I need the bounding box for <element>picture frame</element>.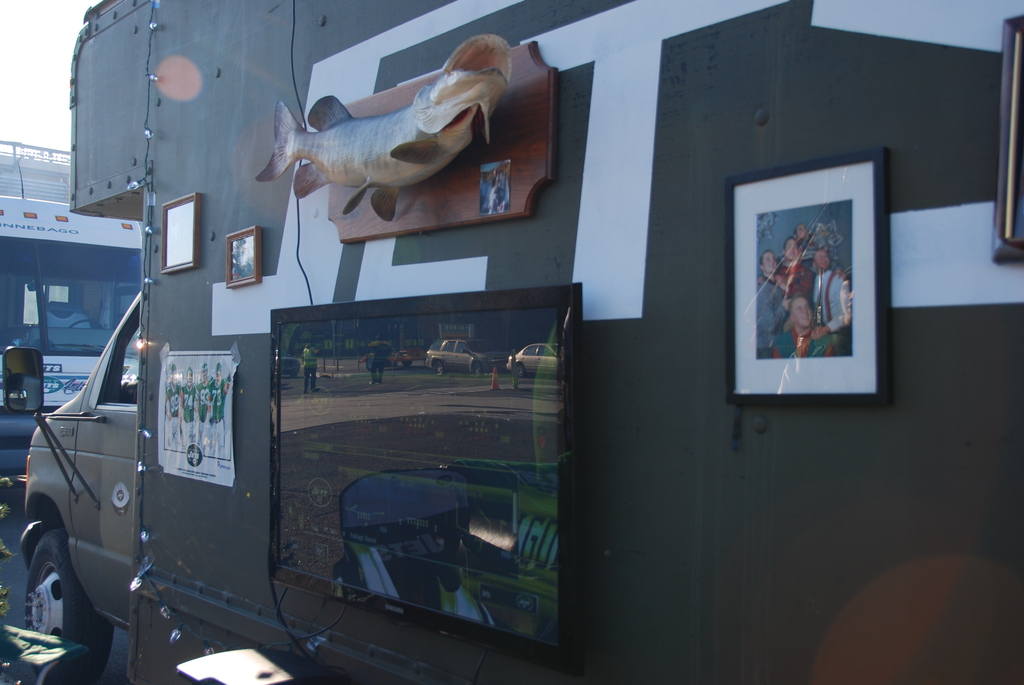
Here it is: (225, 209, 260, 288).
